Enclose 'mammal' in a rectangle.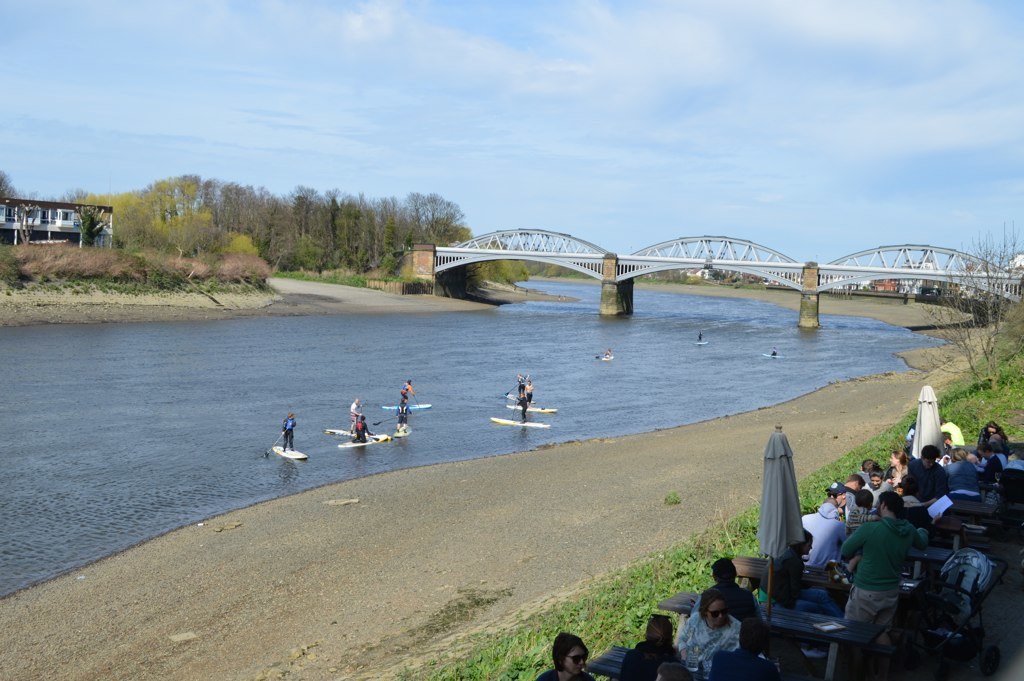
(535,632,600,680).
